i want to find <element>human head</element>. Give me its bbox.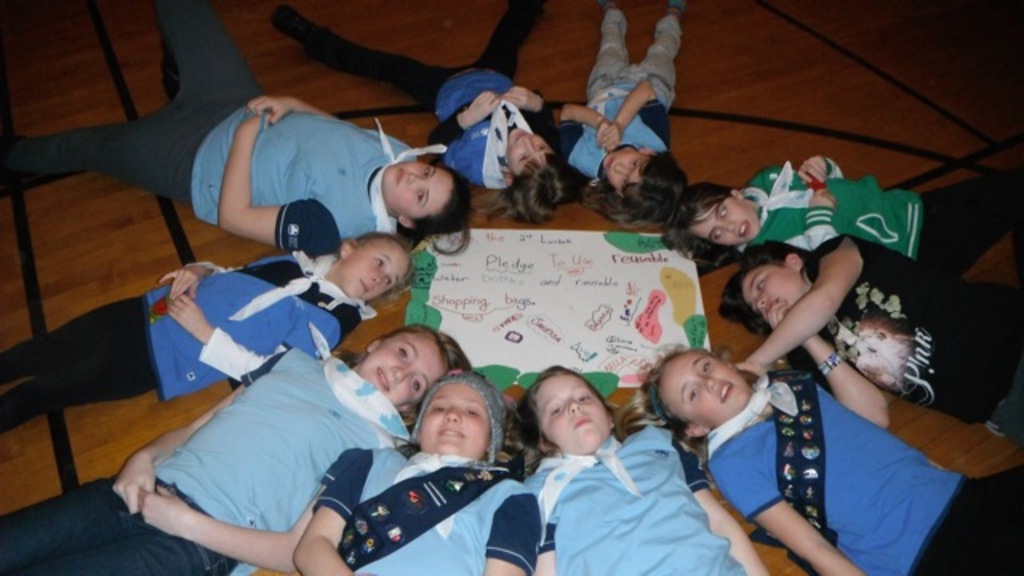
374,142,456,232.
